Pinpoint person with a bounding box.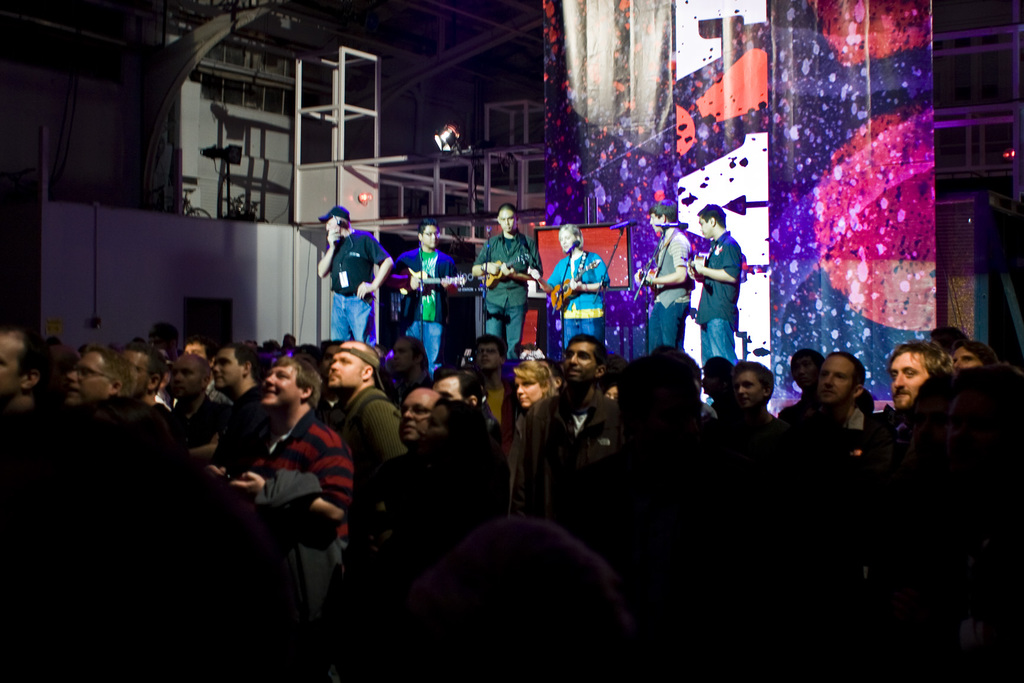
region(325, 341, 409, 477).
